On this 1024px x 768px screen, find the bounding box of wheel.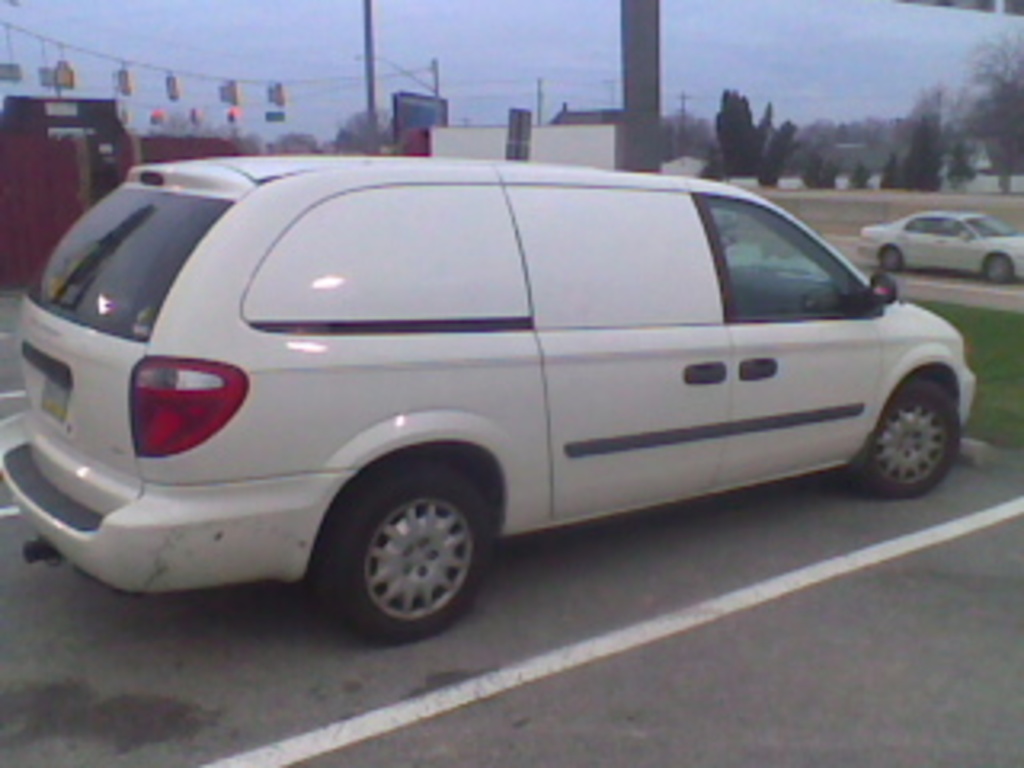
Bounding box: crop(979, 256, 1018, 285).
